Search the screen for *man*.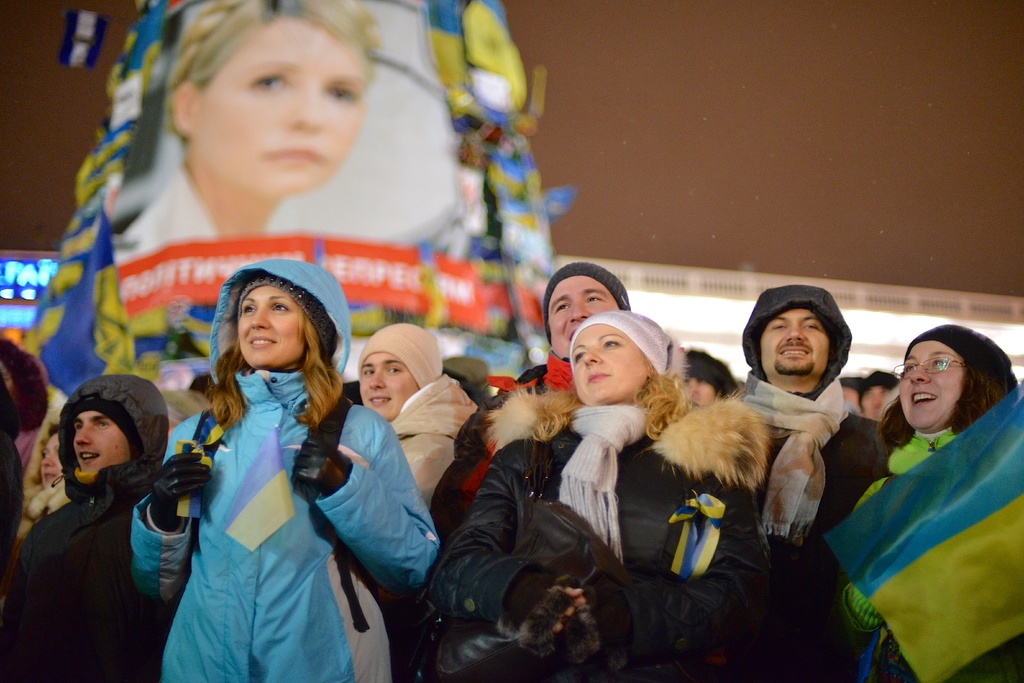
Found at [730,292,892,559].
